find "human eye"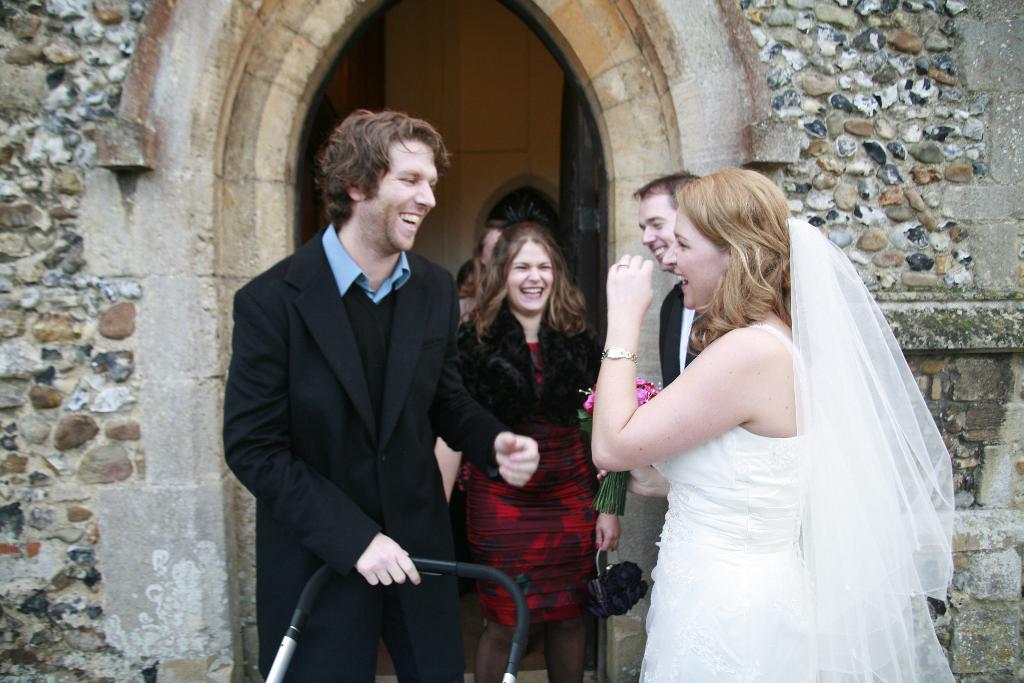
region(650, 219, 668, 231)
